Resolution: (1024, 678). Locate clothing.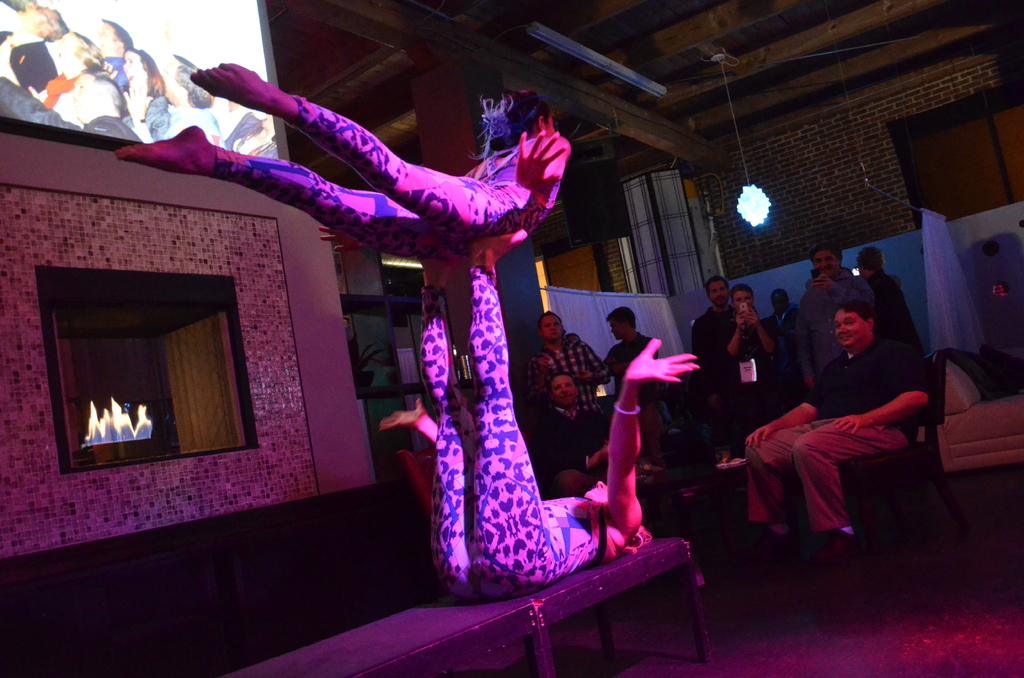
<region>0, 10, 286, 166</region>.
